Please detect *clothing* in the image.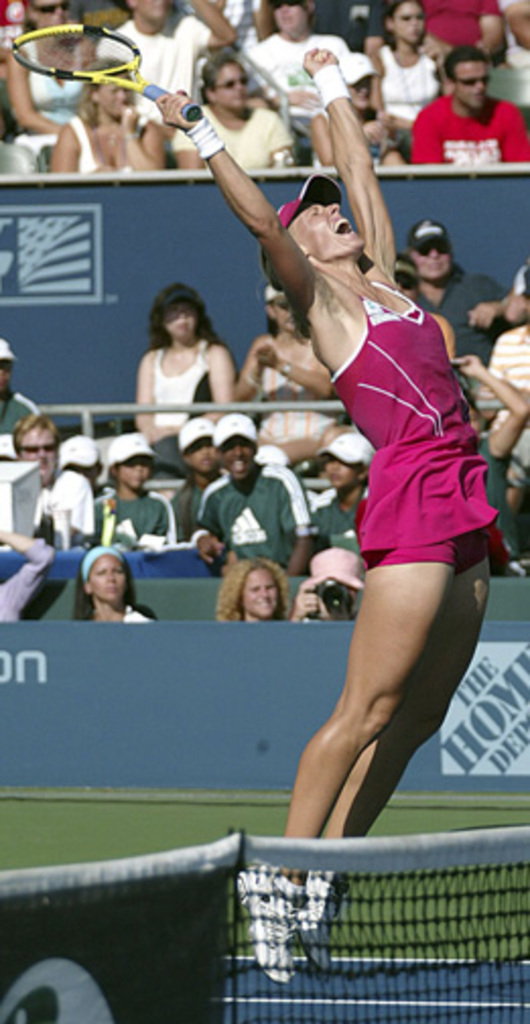
412/91/528/158.
